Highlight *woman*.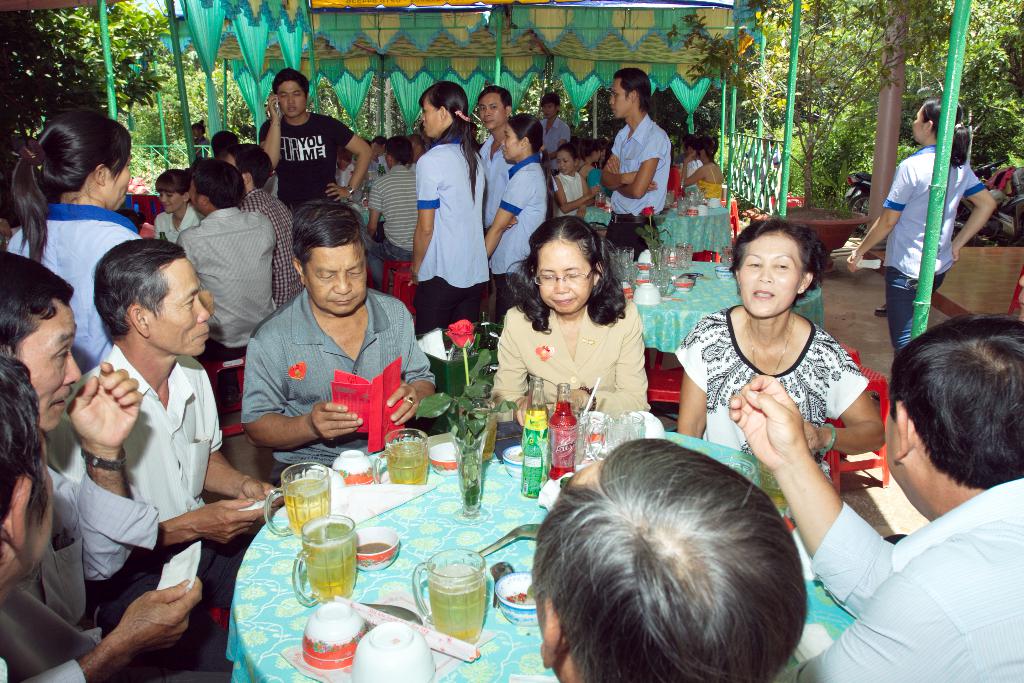
Highlighted region: (x1=7, y1=115, x2=154, y2=381).
